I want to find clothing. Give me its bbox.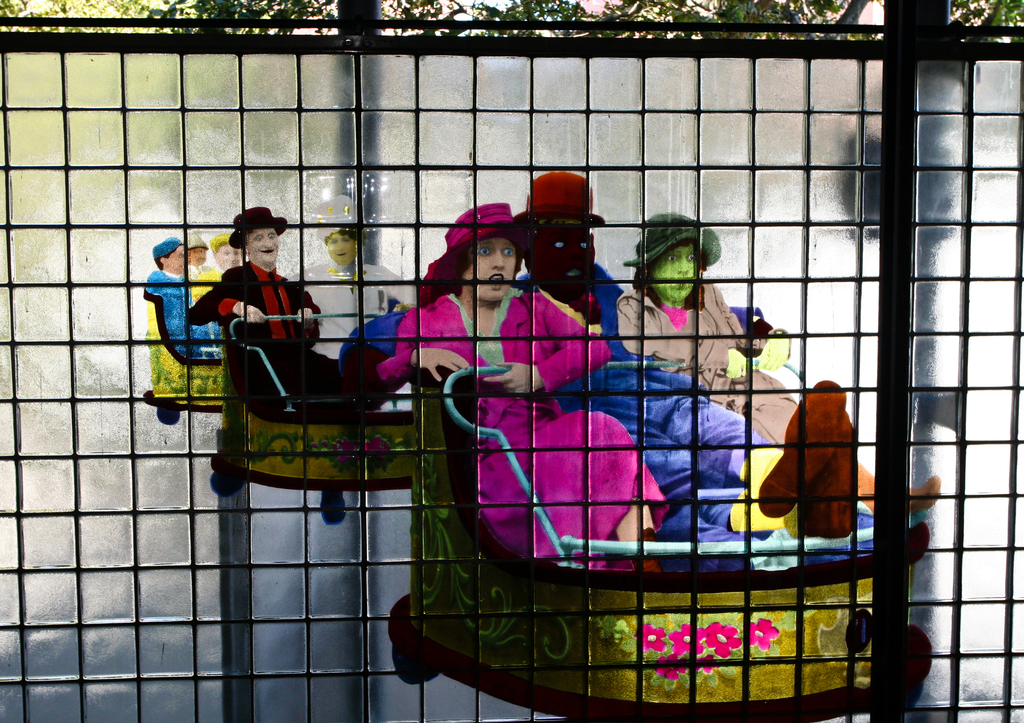
Rect(141, 271, 221, 356).
